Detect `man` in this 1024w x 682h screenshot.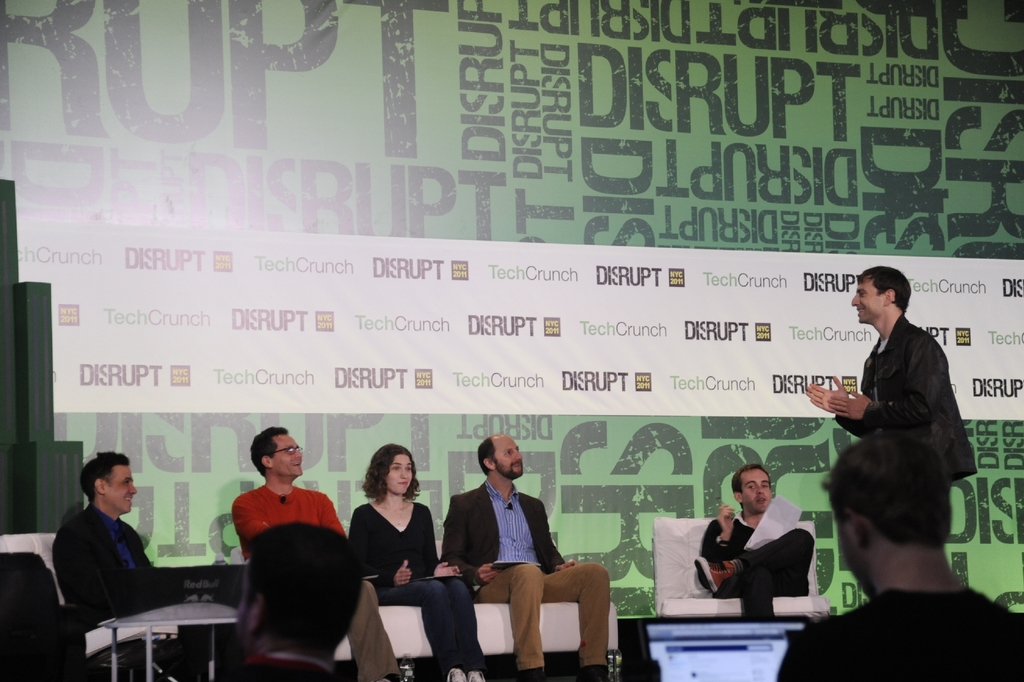
Detection: 228:427:403:681.
